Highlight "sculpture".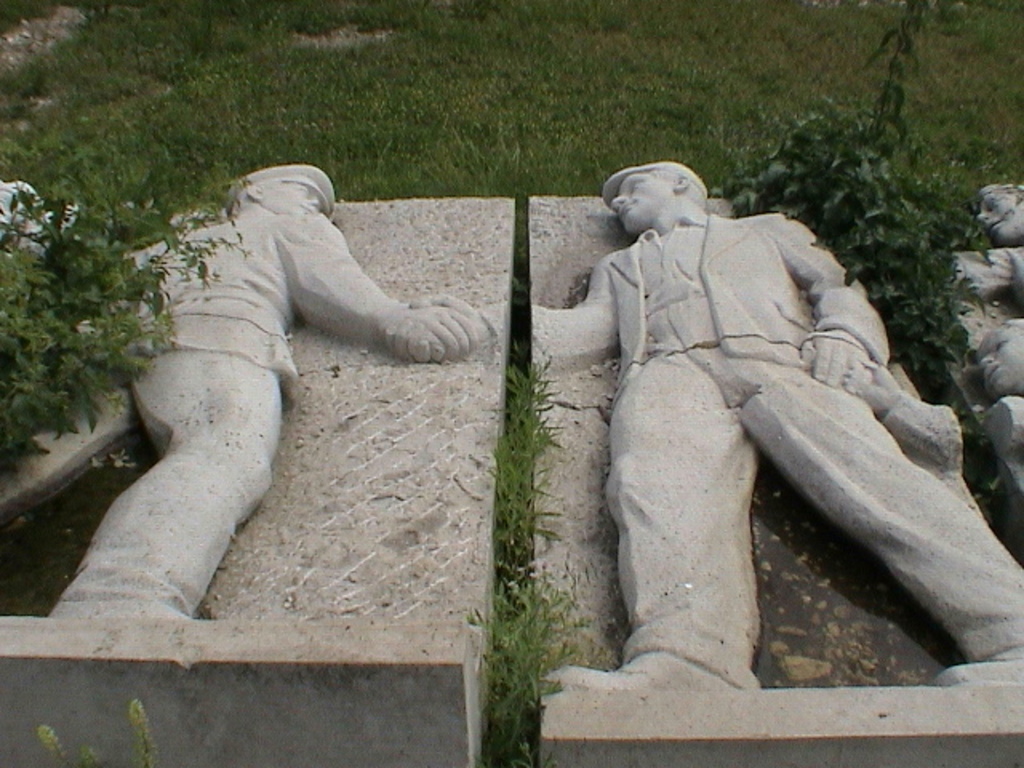
Highlighted region: {"left": 533, "top": 158, "right": 1022, "bottom": 691}.
